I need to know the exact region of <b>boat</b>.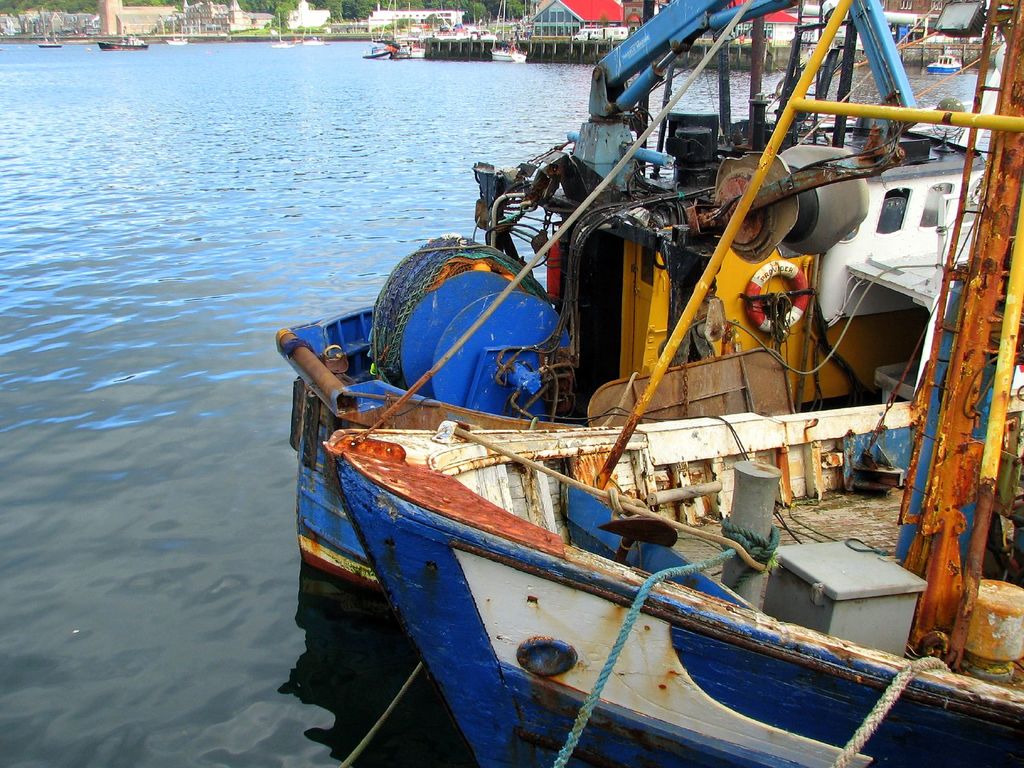
Region: x1=488, y1=0, x2=525, y2=63.
